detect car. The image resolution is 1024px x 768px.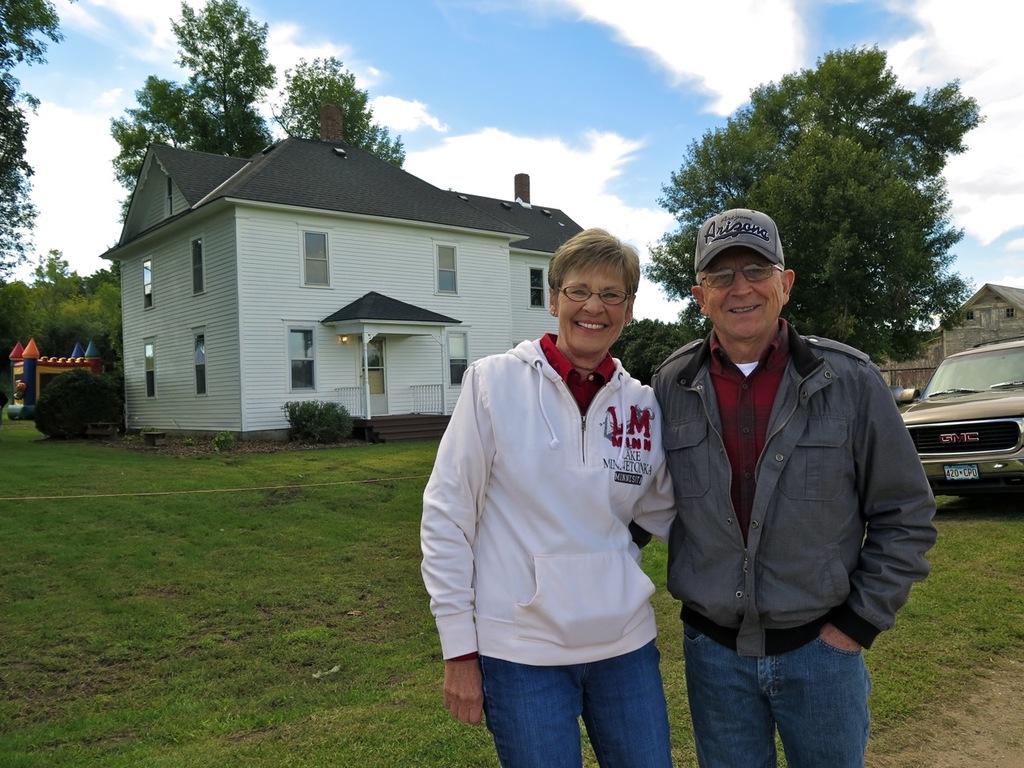
{"x1": 906, "y1": 336, "x2": 1017, "y2": 491}.
